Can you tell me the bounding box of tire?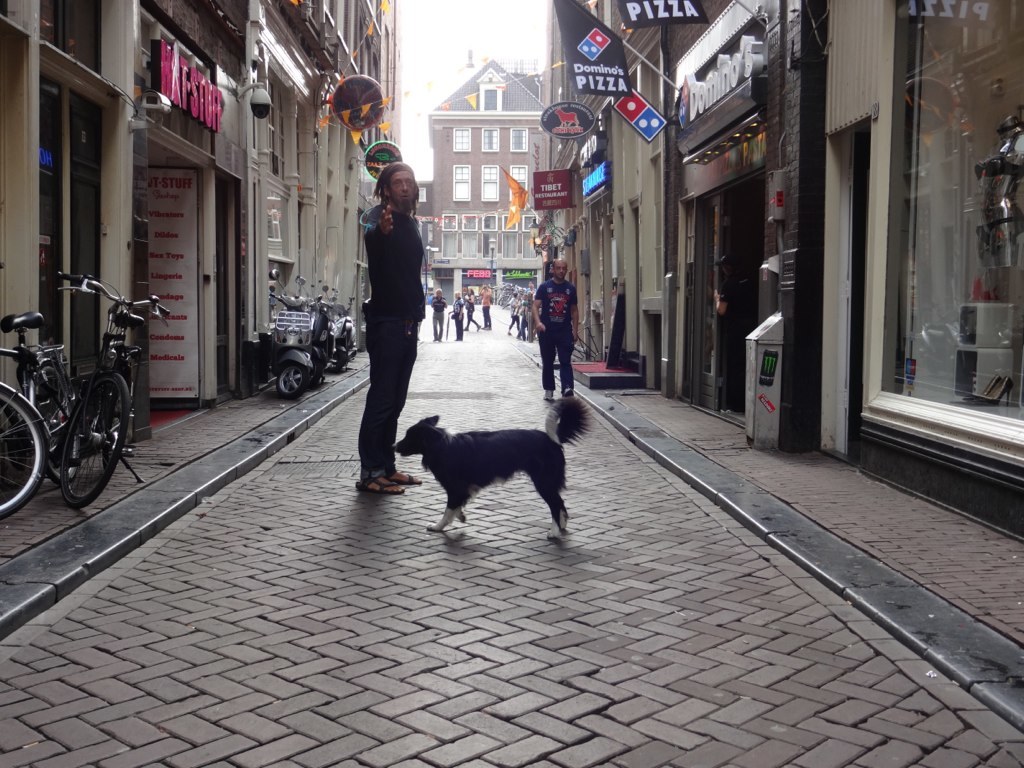
<bbox>275, 362, 311, 396</bbox>.
